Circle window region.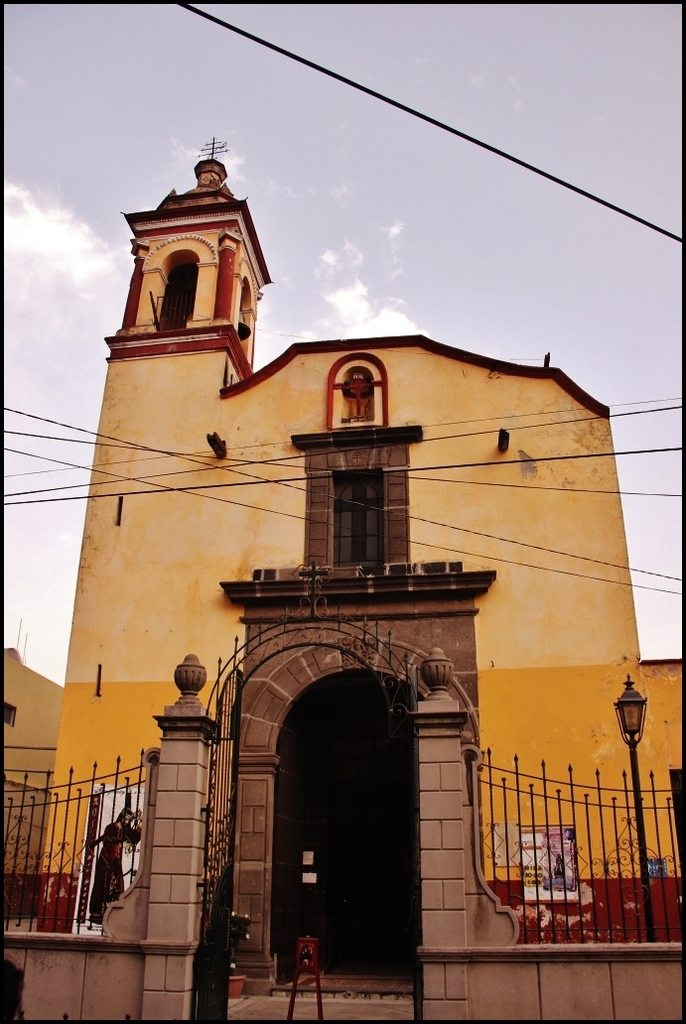
Region: select_region(156, 260, 201, 330).
